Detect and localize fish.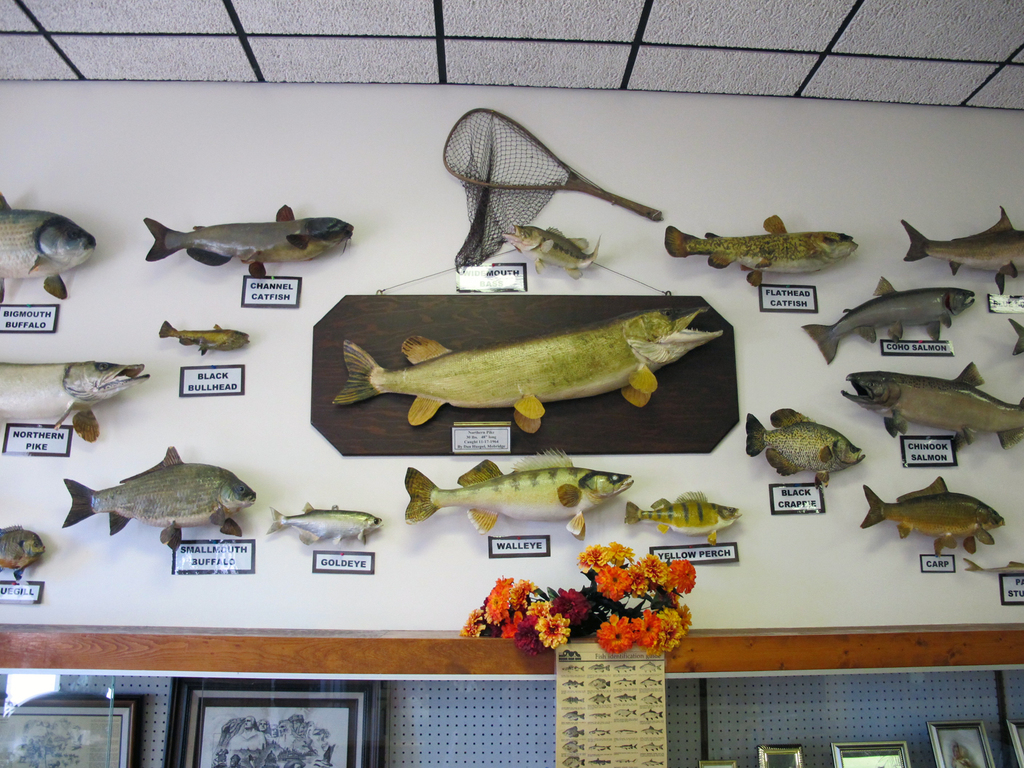
Localized at {"x1": 406, "y1": 451, "x2": 634, "y2": 538}.
